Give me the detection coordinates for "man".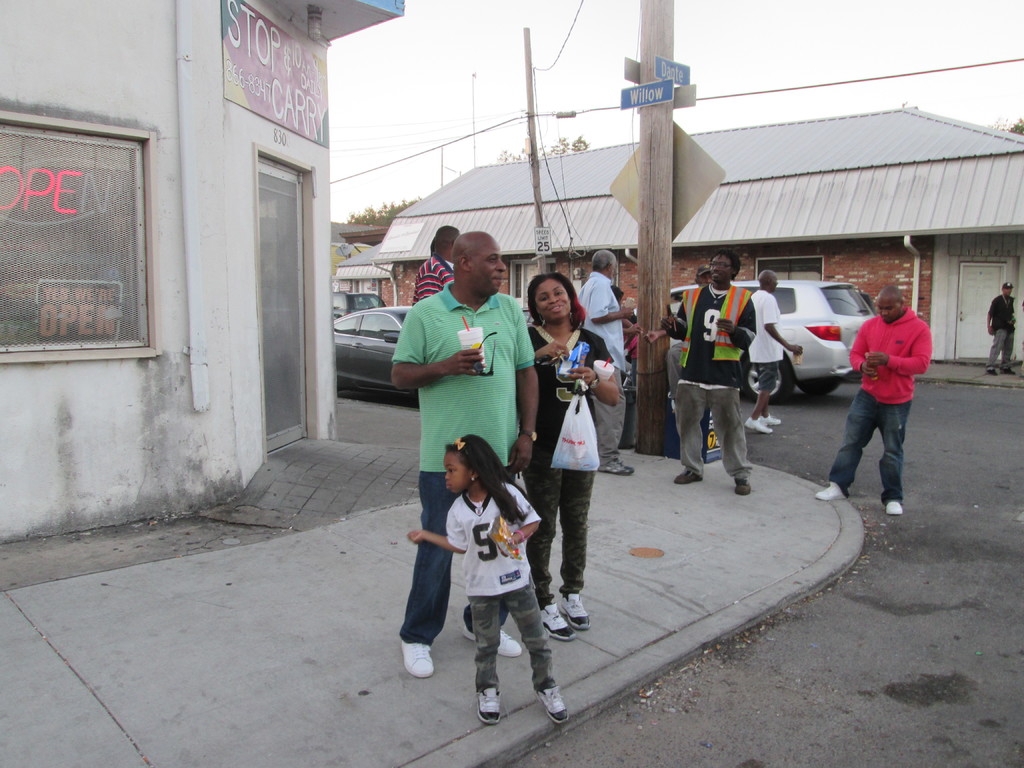
bbox=(839, 283, 940, 516).
